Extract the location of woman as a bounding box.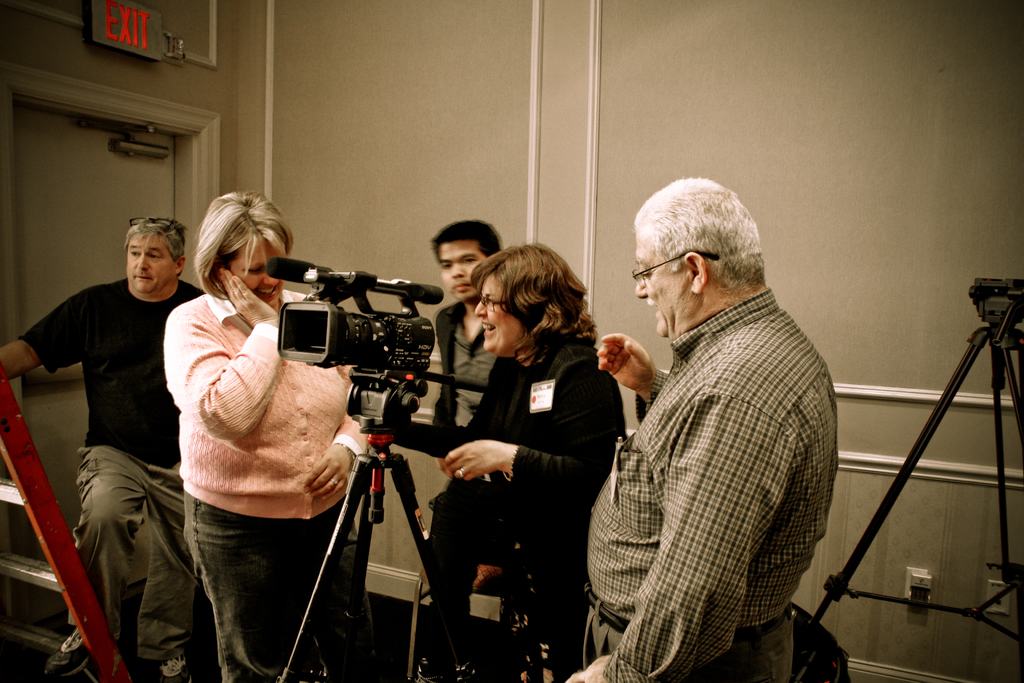
select_region(166, 193, 355, 679).
